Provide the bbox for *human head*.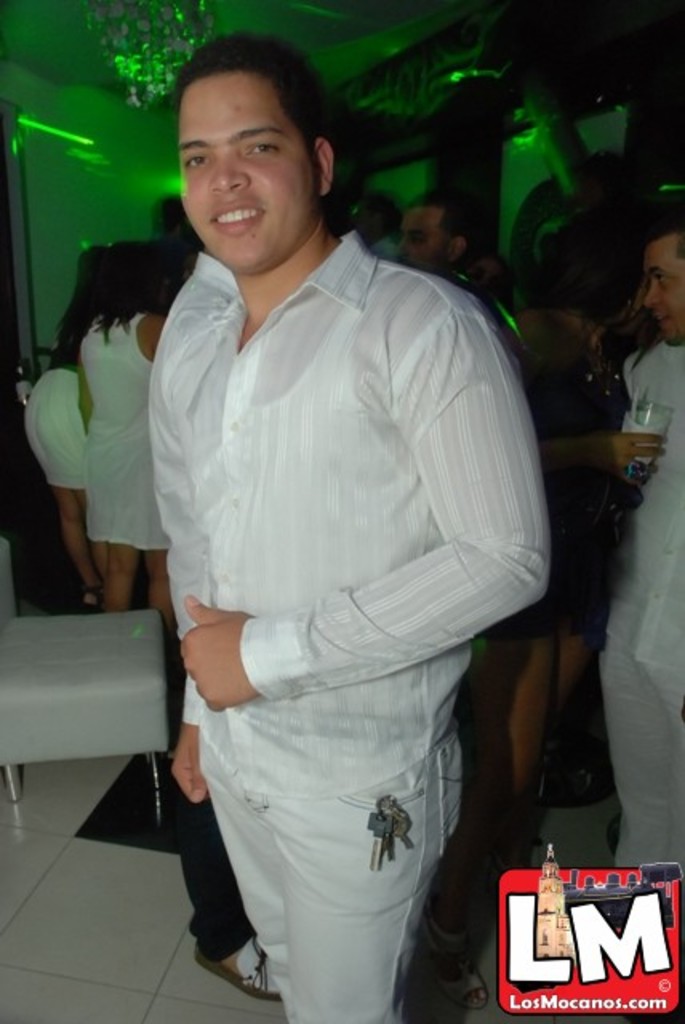
l=75, t=243, r=109, b=293.
